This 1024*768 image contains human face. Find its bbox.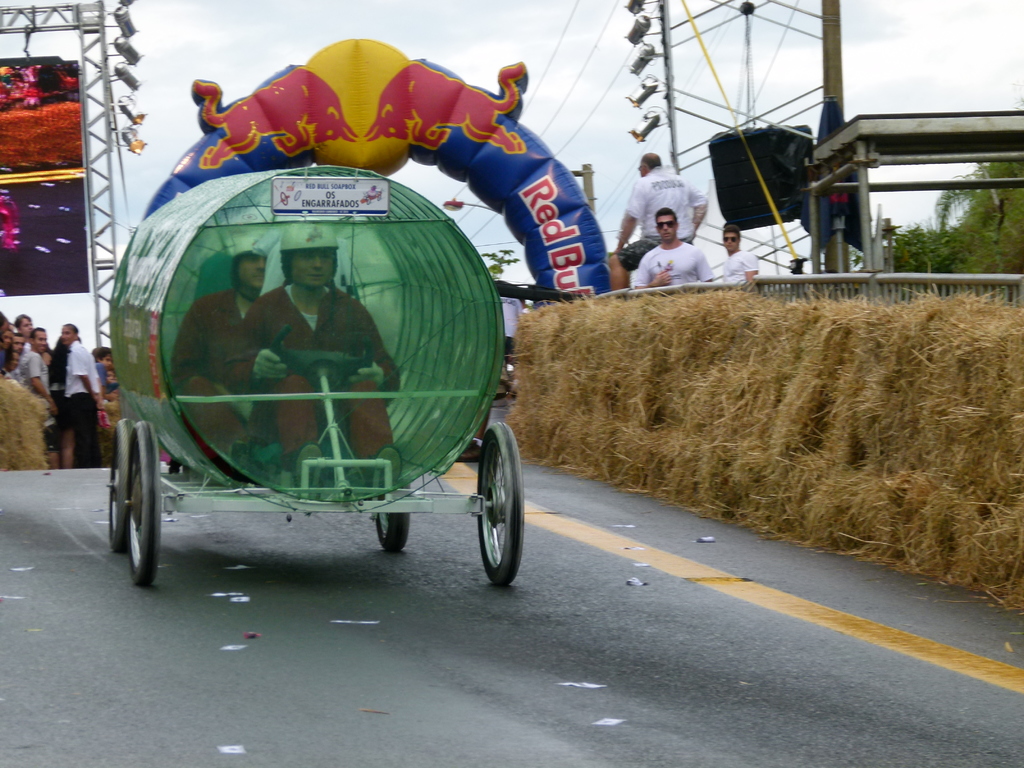
287:252:339:294.
